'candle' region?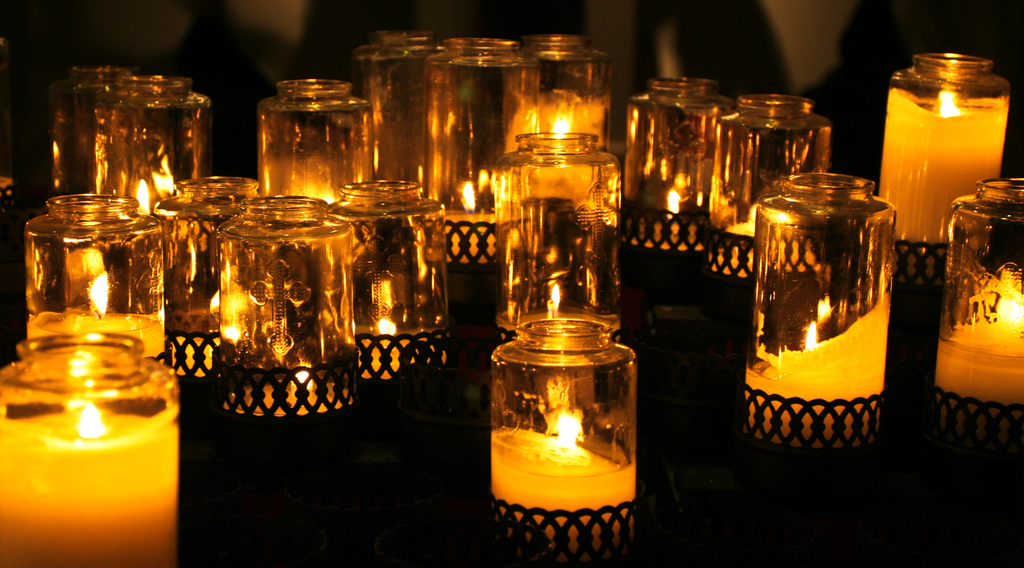
left=424, top=191, right=488, bottom=271
